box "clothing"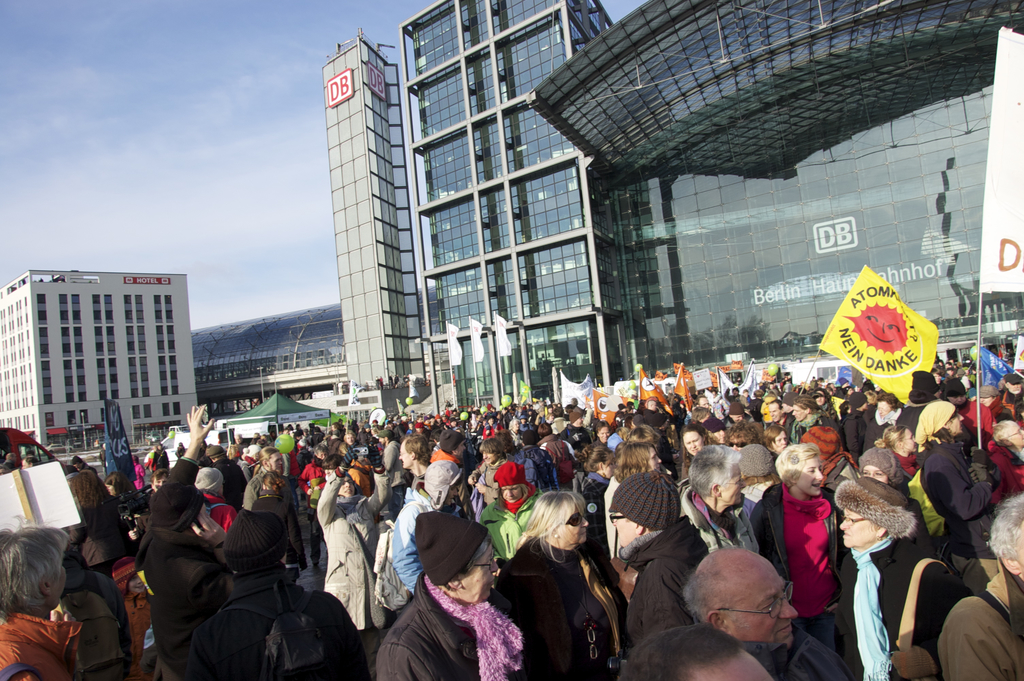
bbox(316, 465, 395, 628)
